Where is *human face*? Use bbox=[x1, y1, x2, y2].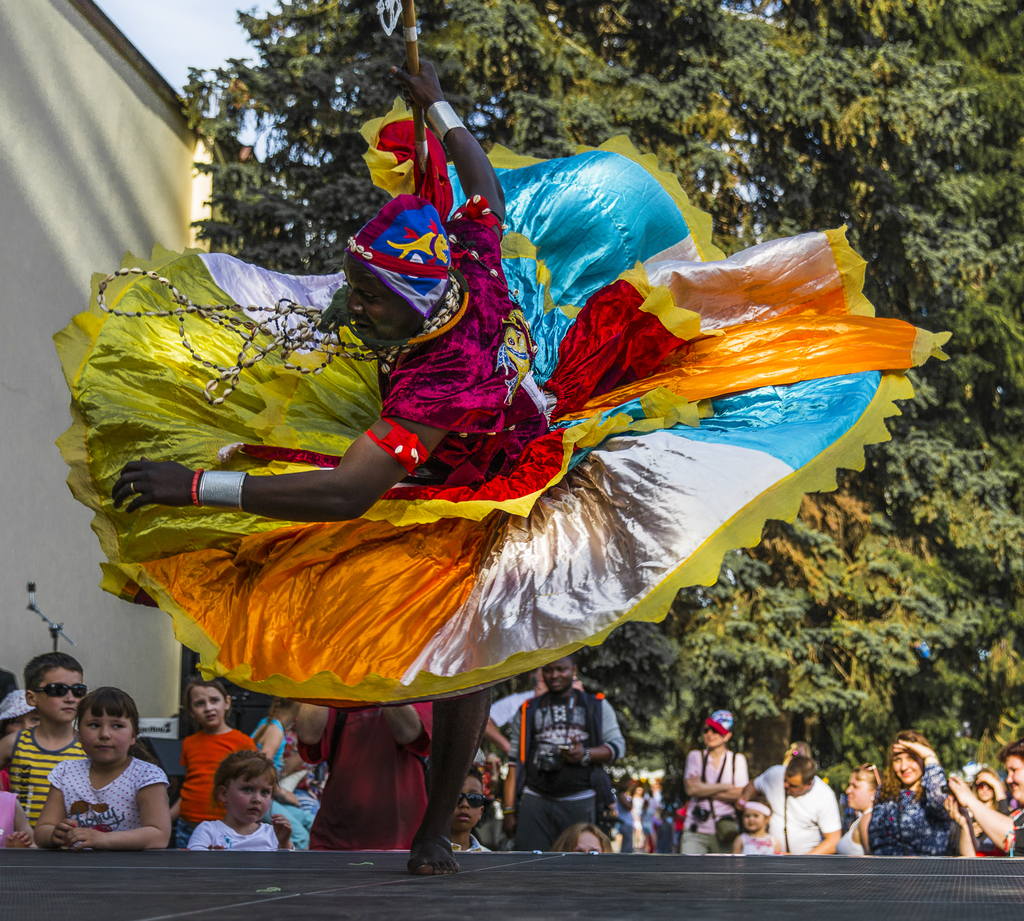
bbox=[892, 747, 924, 788].
